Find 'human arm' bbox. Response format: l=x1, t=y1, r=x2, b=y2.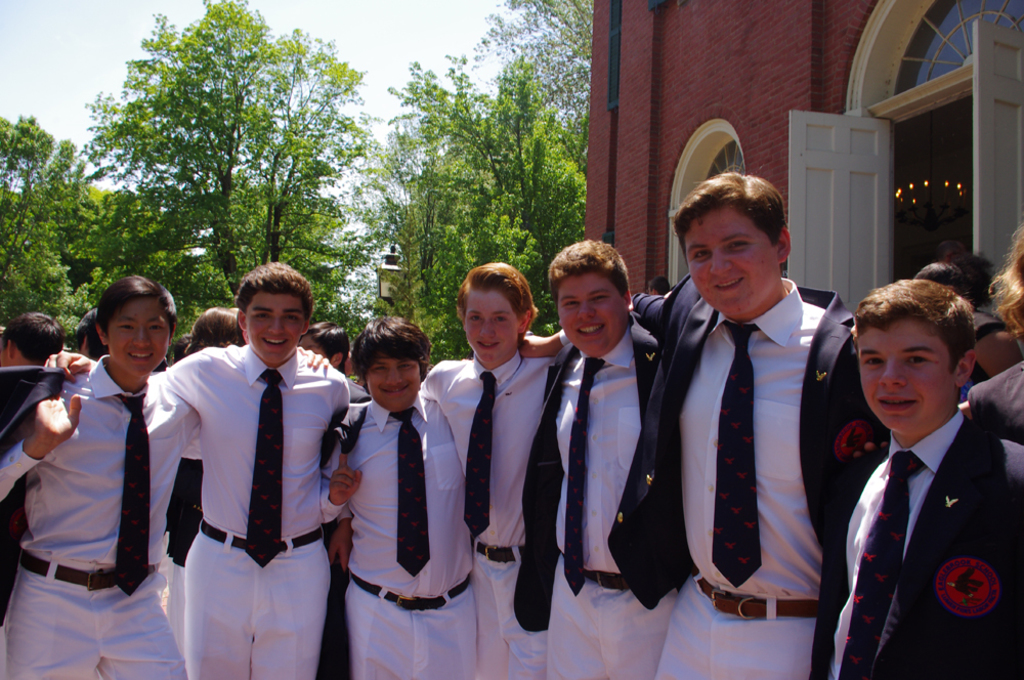
l=521, t=291, r=672, b=363.
